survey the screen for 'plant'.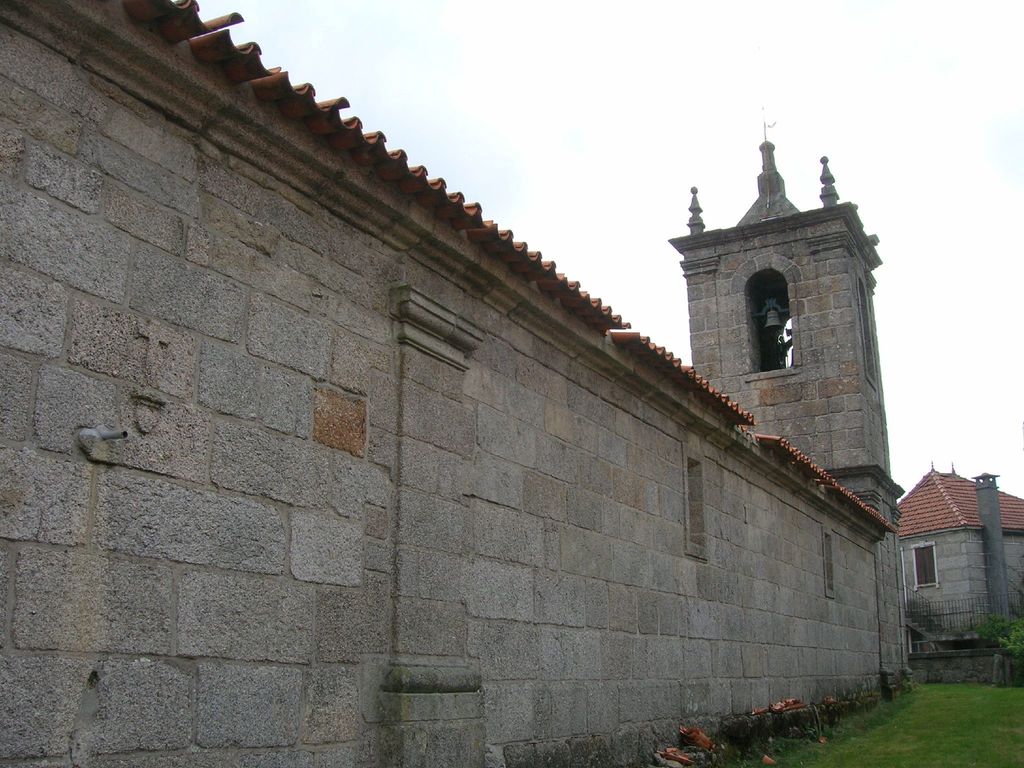
Survey found: (x1=976, y1=612, x2=1023, y2=644).
